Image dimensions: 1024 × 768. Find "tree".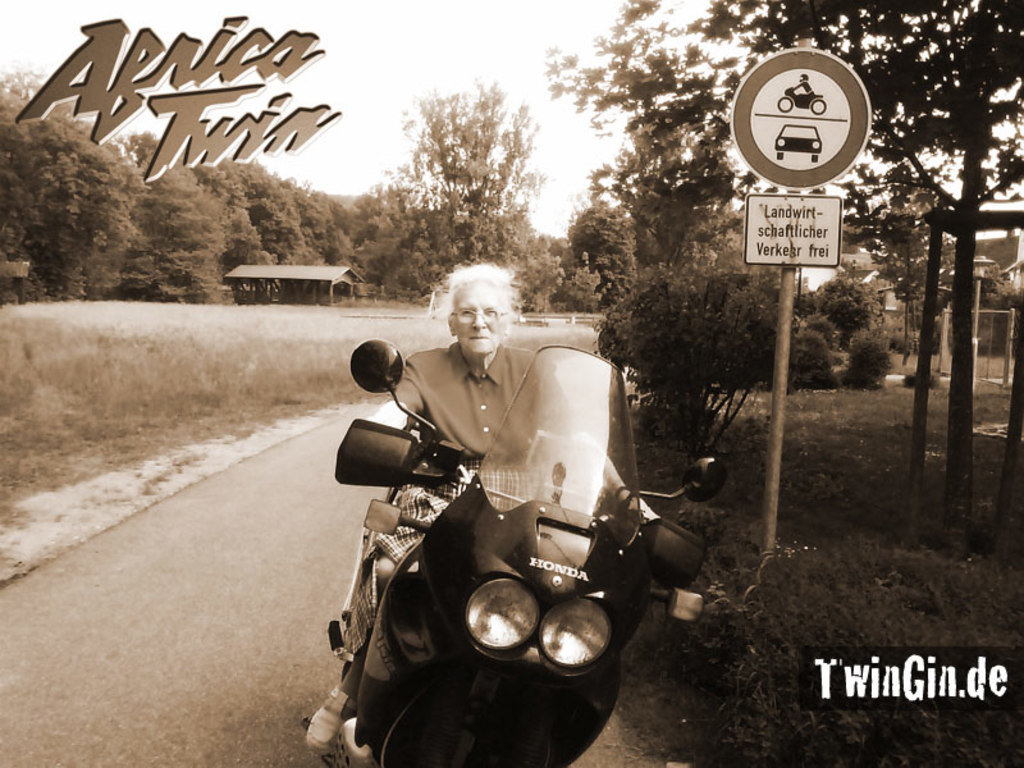
<box>410,69,557,261</box>.
